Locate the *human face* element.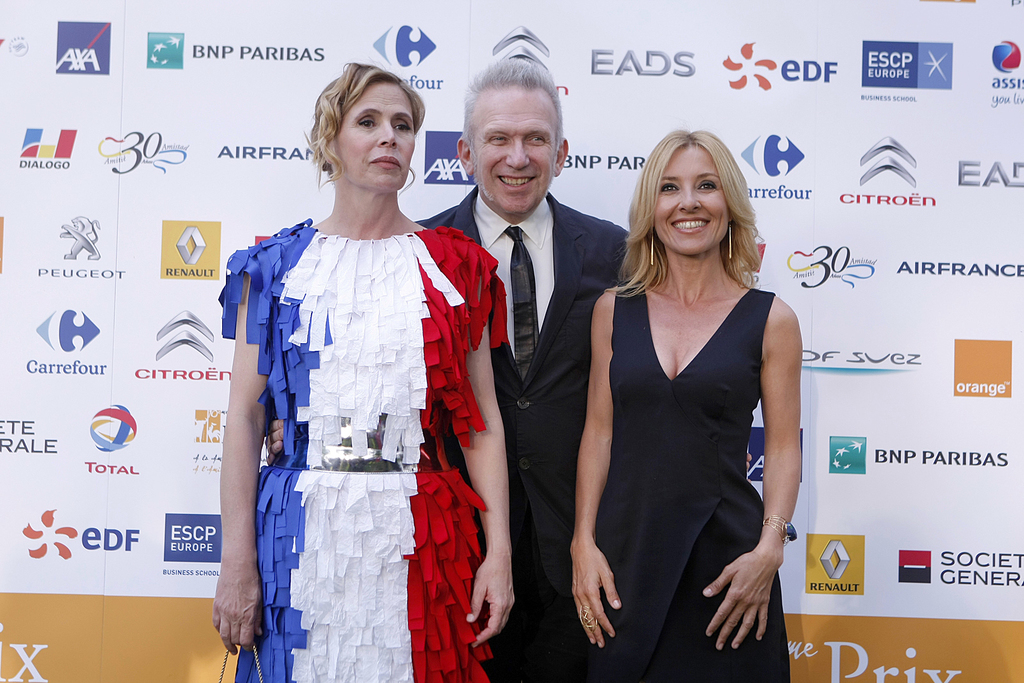
Element bbox: locate(654, 141, 733, 256).
